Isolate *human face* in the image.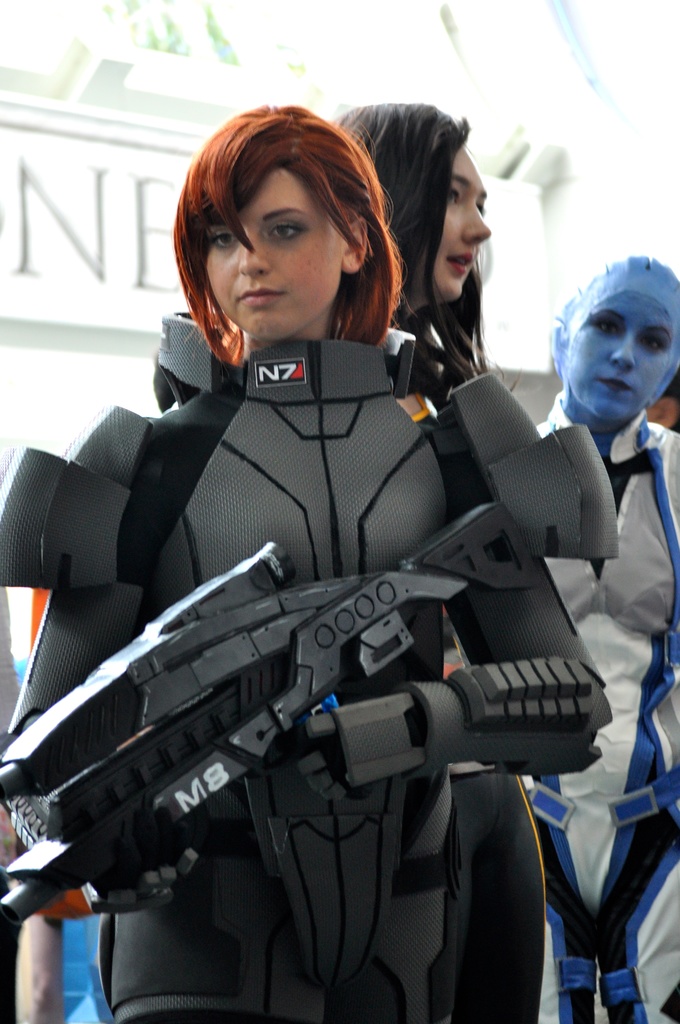
Isolated region: bbox=[435, 143, 490, 299].
